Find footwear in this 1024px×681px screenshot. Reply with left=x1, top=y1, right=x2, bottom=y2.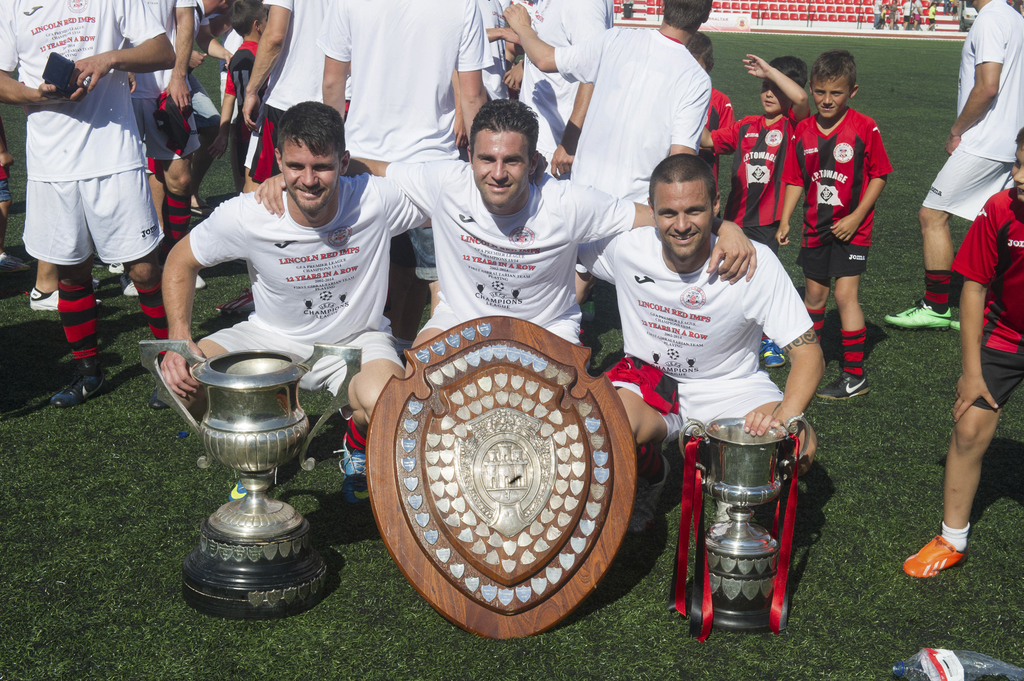
left=903, top=534, right=966, bottom=575.
